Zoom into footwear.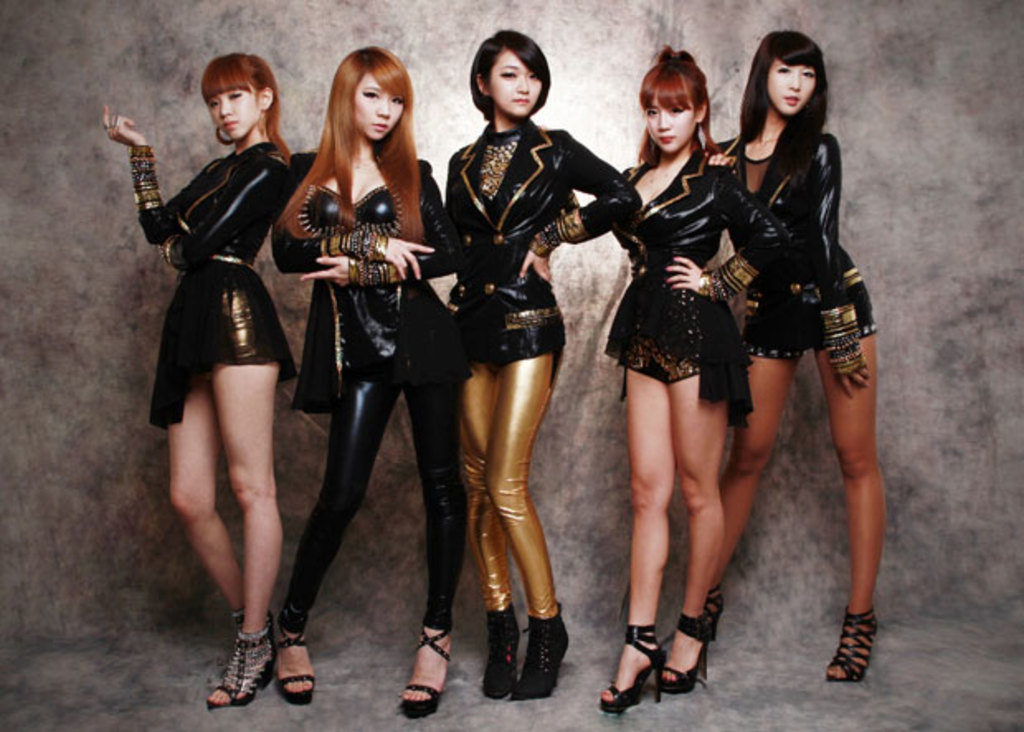
Zoom target: bbox=(484, 600, 522, 699).
